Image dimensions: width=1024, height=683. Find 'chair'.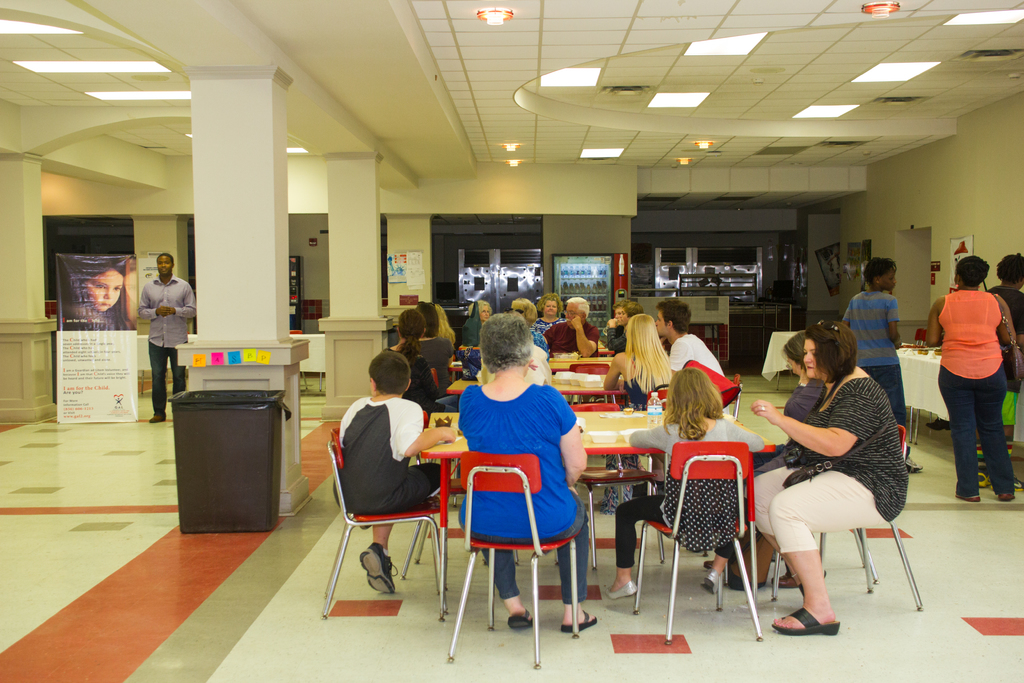
rect(570, 403, 666, 563).
